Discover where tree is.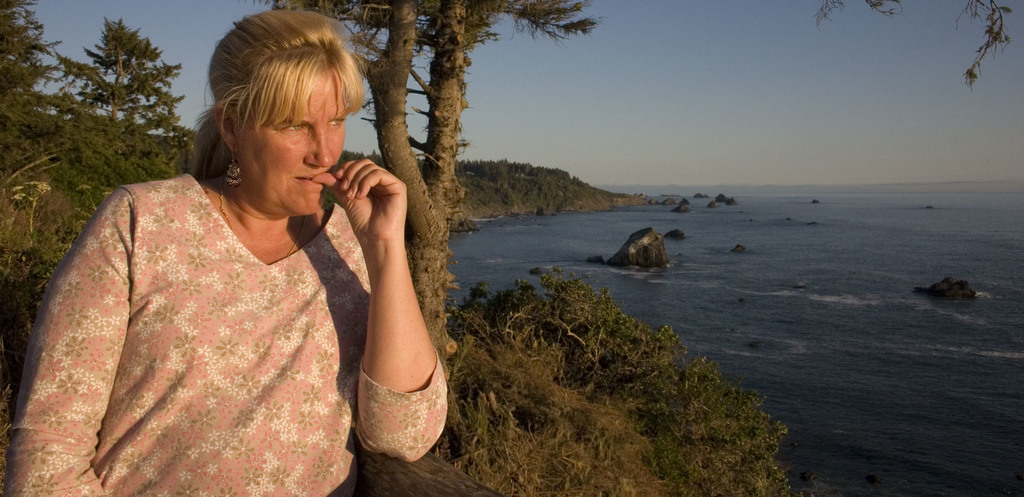
Discovered at left=69, top=20, right=194, bottom=191.
